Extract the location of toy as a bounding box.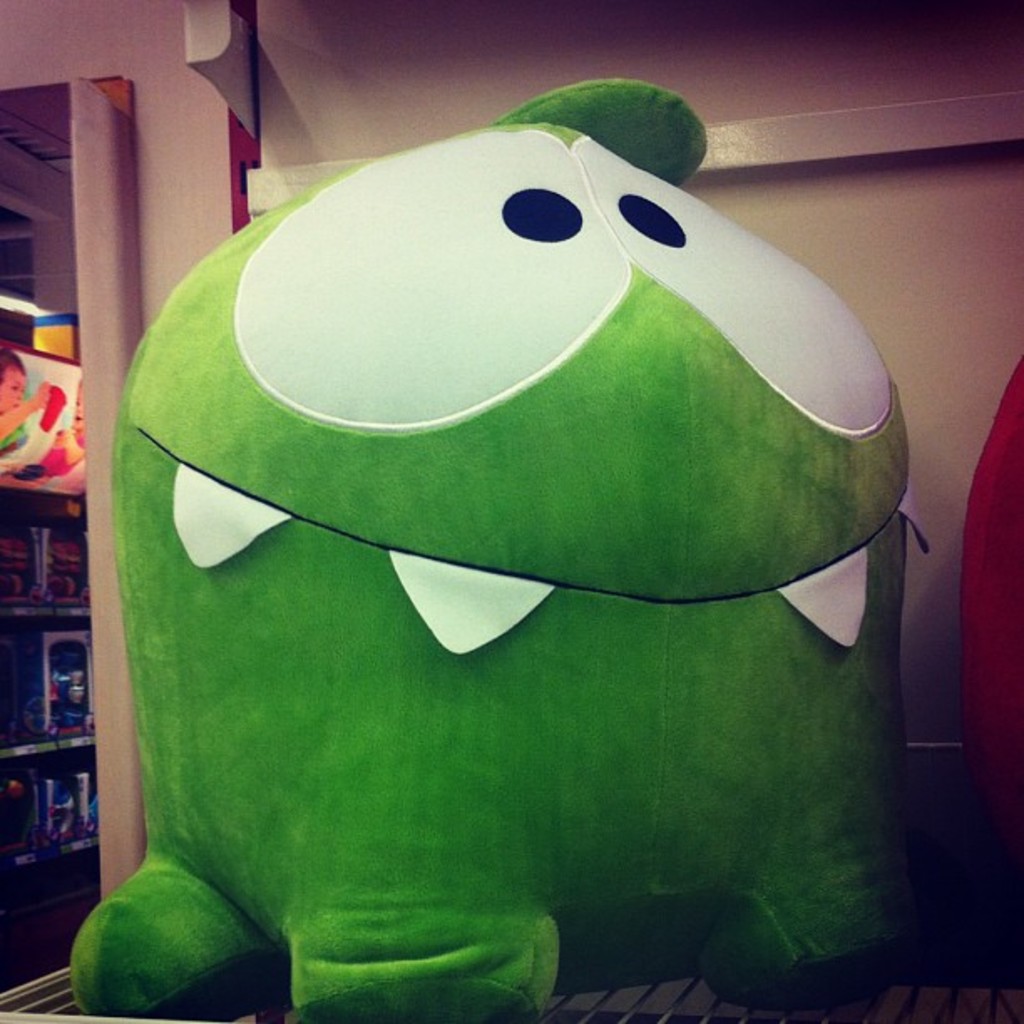
Rect(60, 74, 939, 1023).
